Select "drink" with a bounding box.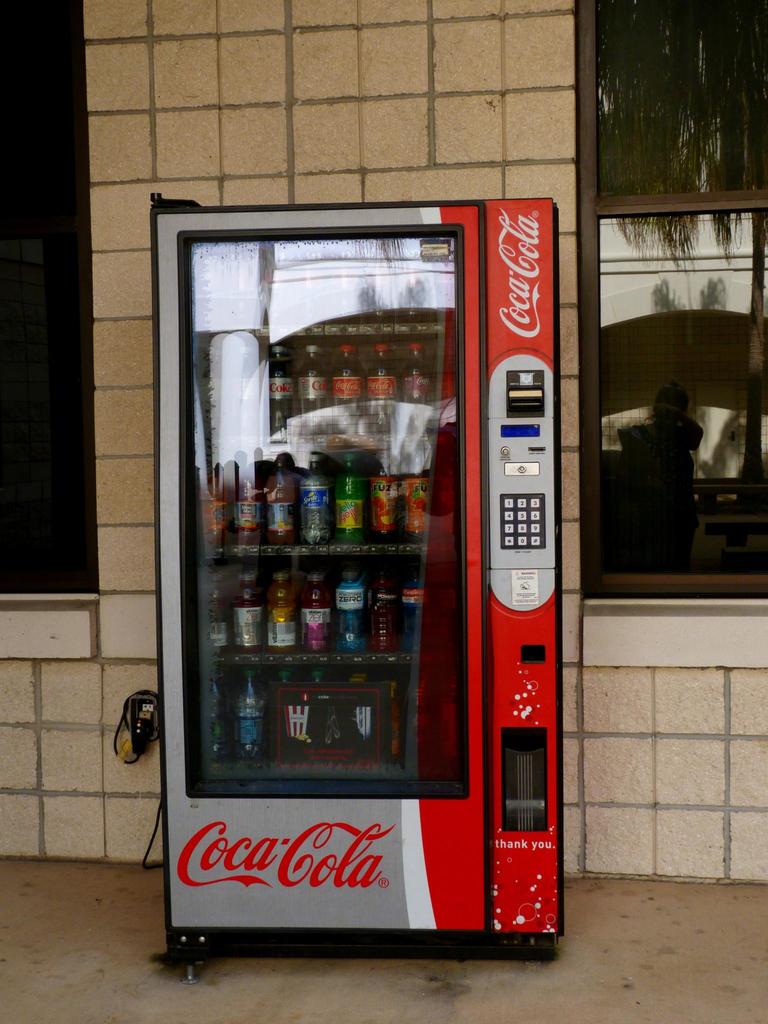
<region>263, 348, 293, 434</region>.
